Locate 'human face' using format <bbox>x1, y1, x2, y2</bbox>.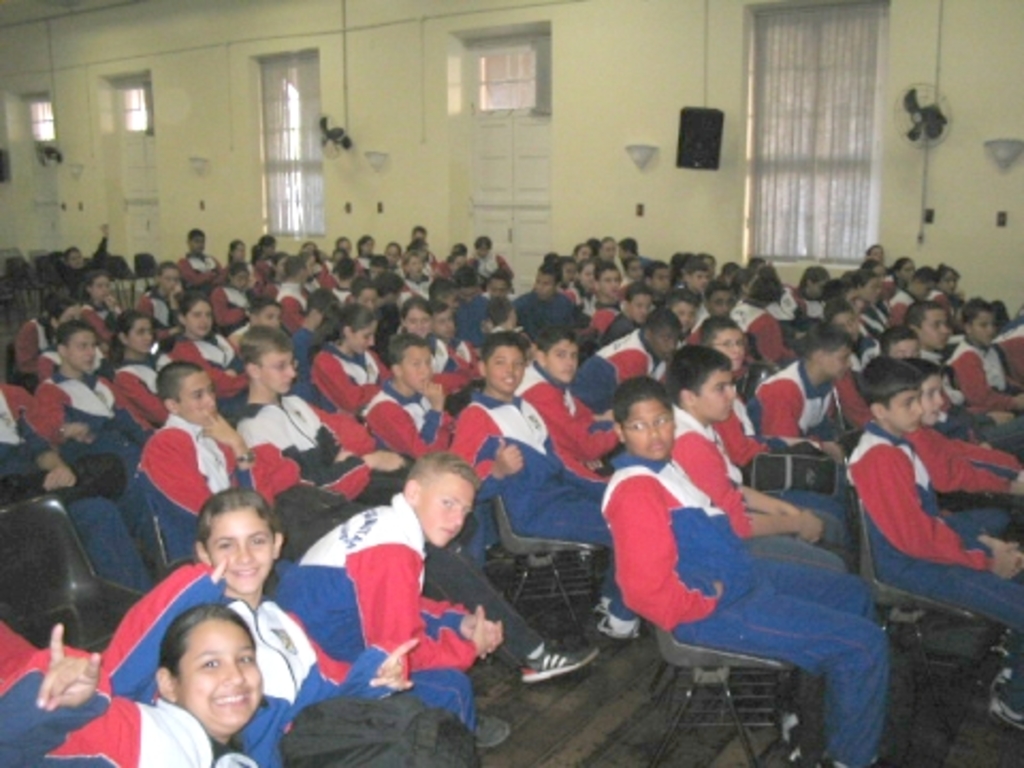
<bbox>695, 365, 734, 422</bbox>.
